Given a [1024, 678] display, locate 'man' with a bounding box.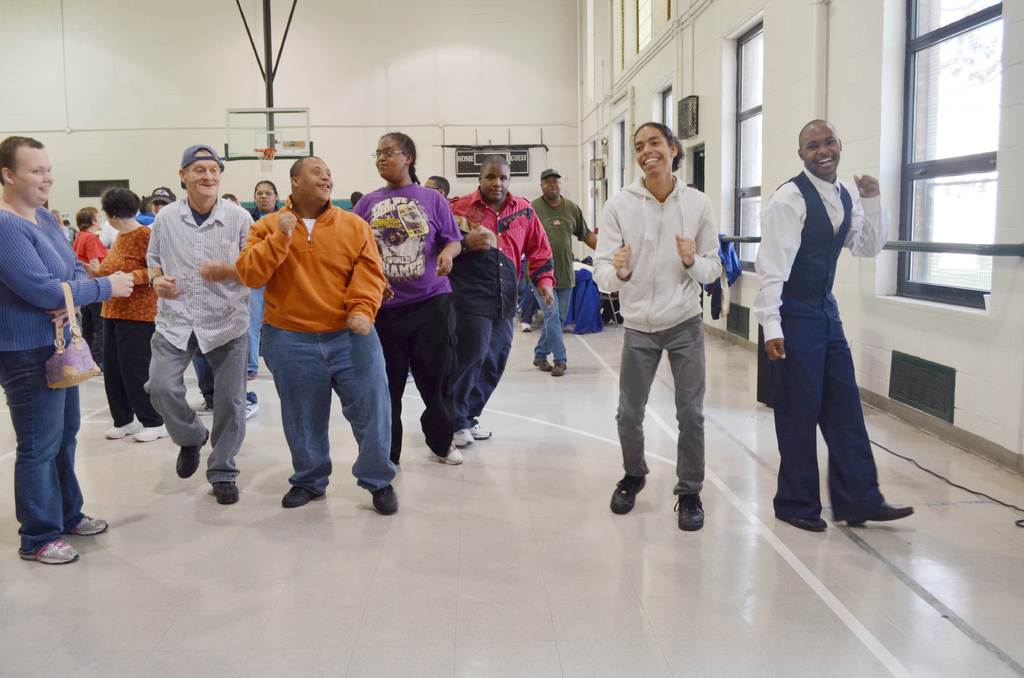
Located: left=349, top=191, right=365, bottom=209.
